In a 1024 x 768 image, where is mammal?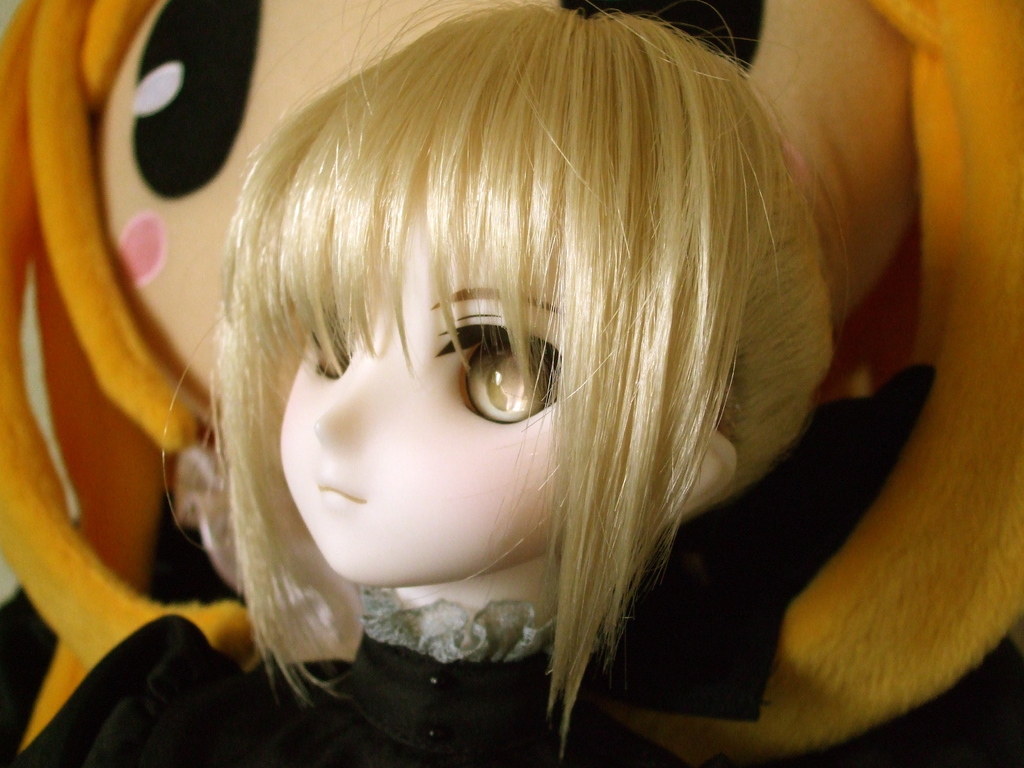
x1=2, y1=0, x2=839, y2=767.
